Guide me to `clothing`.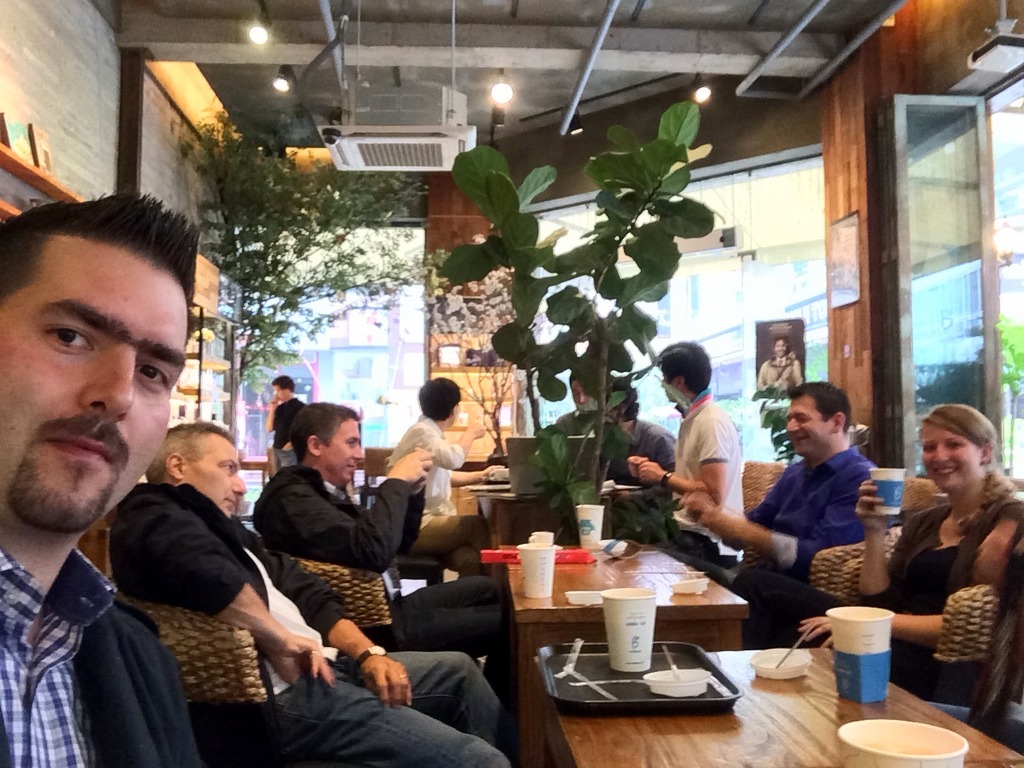
Guidance: <bbox>648, 445, 888, 590</bbox>.
